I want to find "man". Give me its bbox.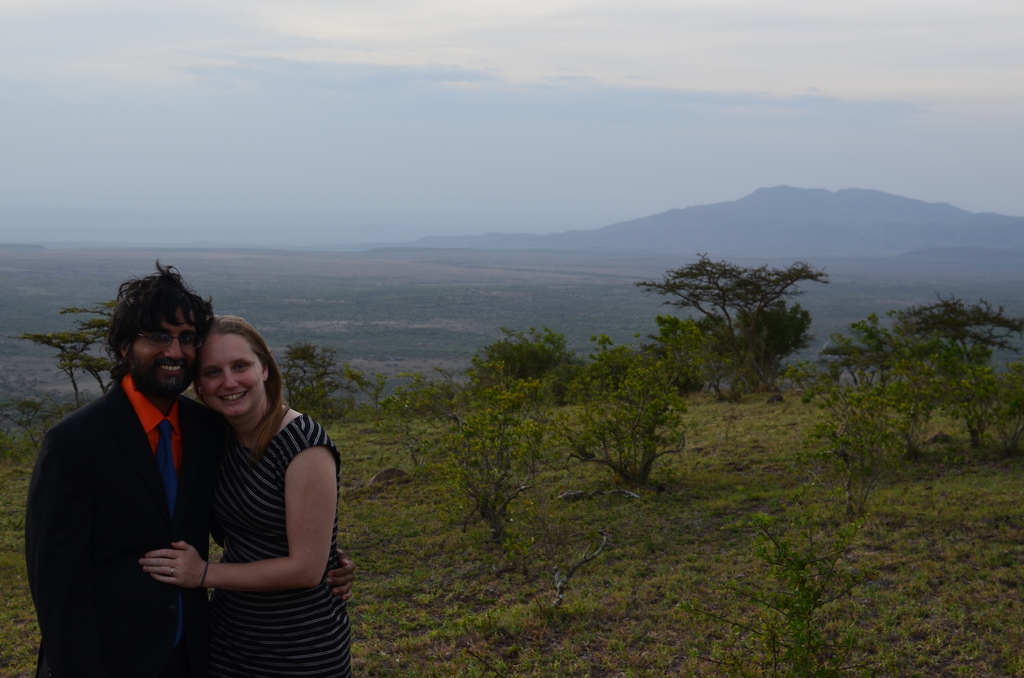
{"left": 17, "top": 273, "right": 230, "bottom": 677}.
